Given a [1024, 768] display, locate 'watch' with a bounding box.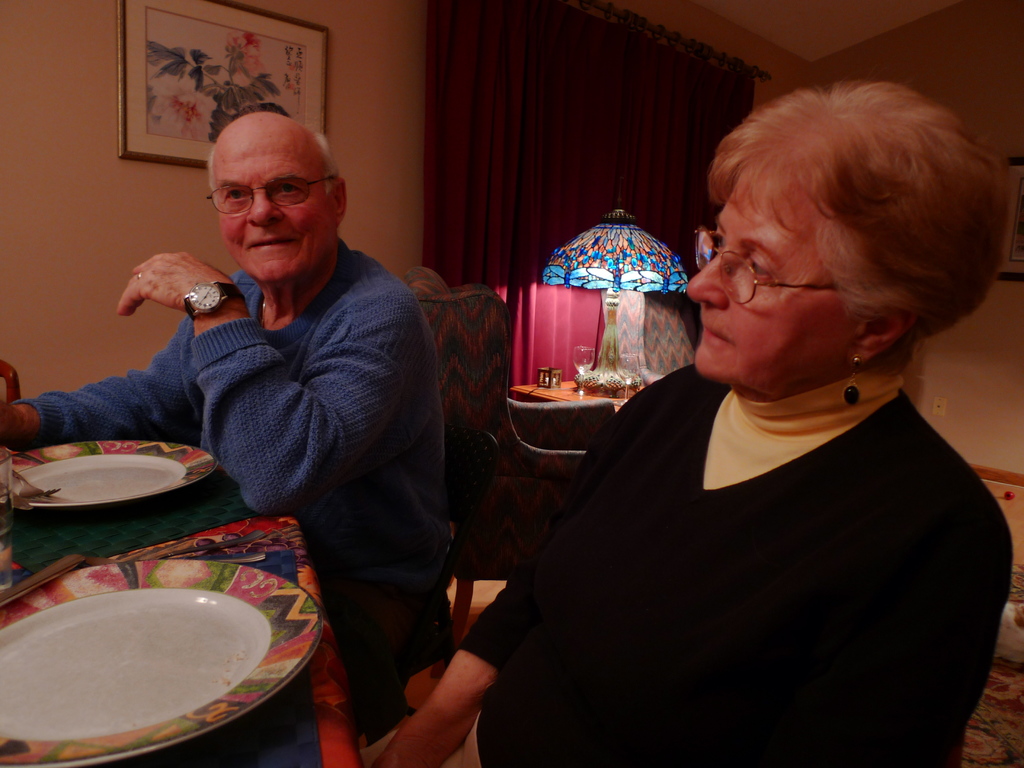
Located: <bbox>181, 282, 241, 321</bbox>.
